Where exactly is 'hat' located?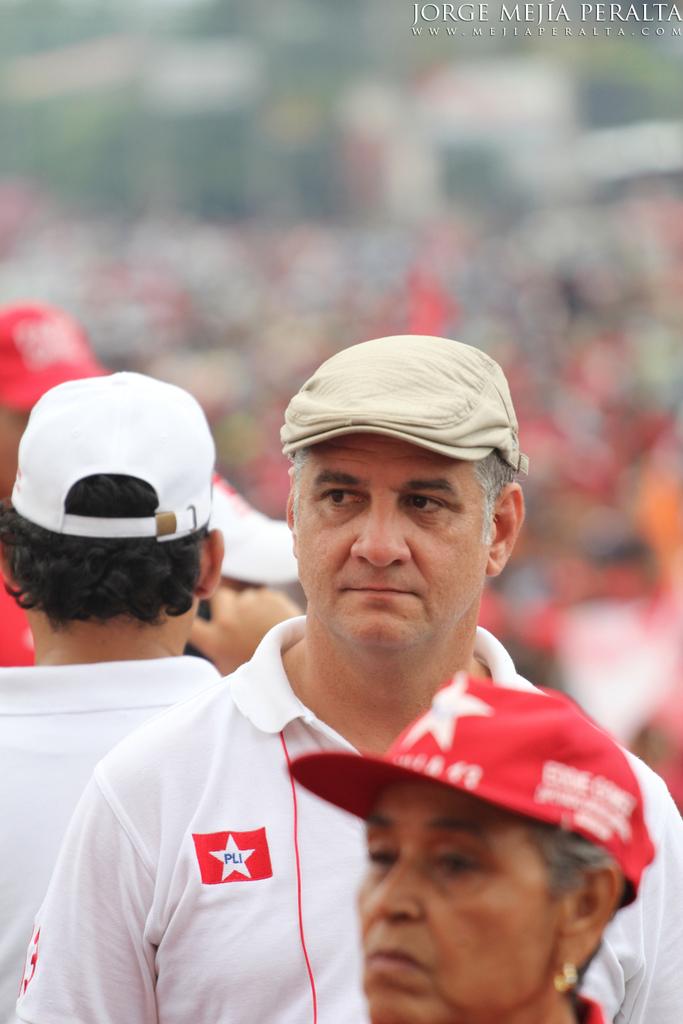
Its bounding box is [8, 364, 209, 545].
